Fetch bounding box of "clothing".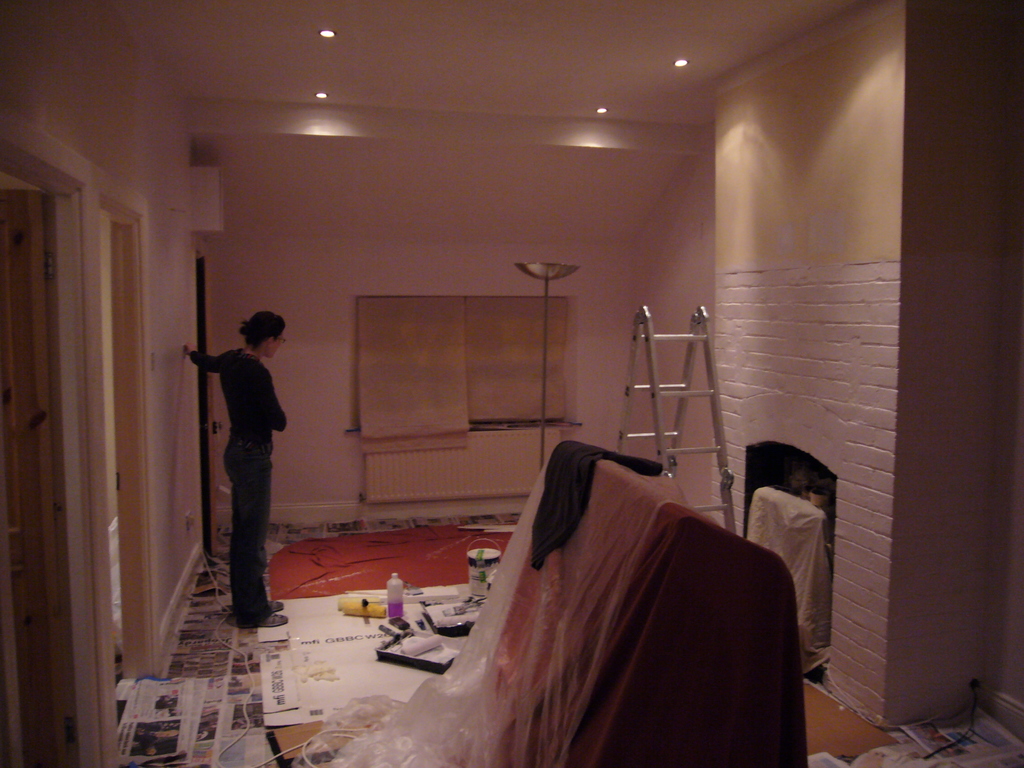
Bbox: [181,348,286,632].
